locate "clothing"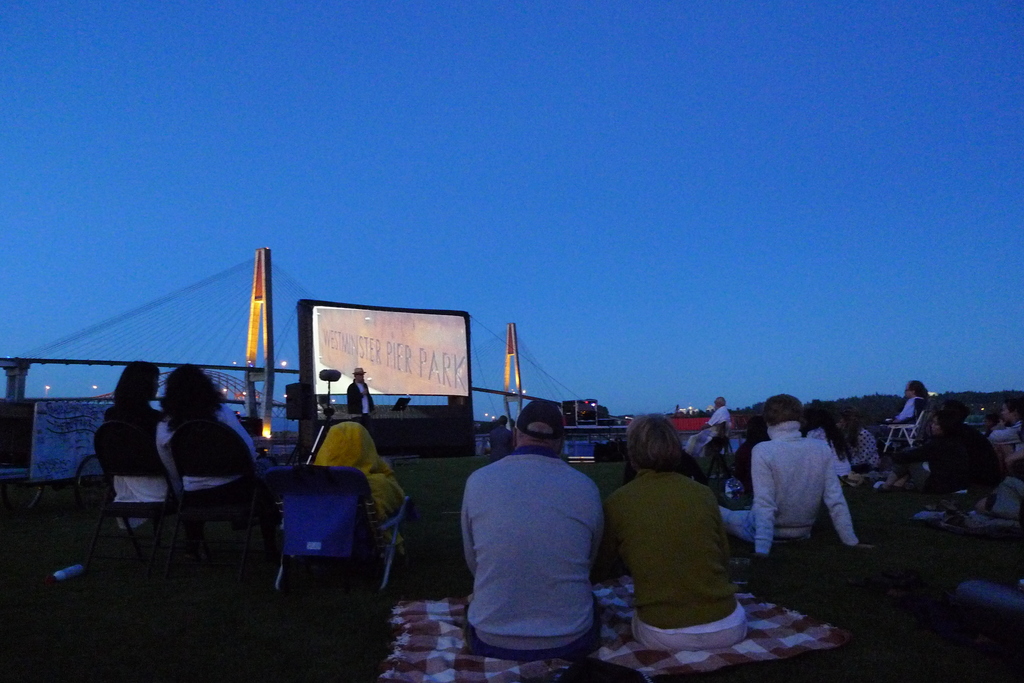
(459,445,594,654)
